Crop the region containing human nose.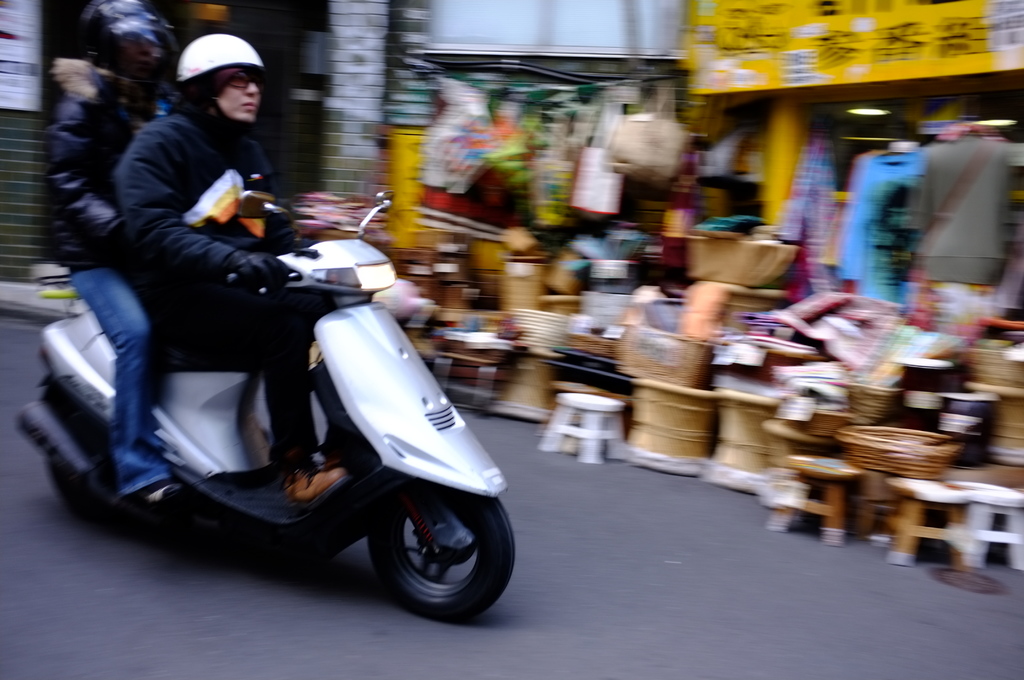
Crop region: <box>243,81,259,95</box>.
